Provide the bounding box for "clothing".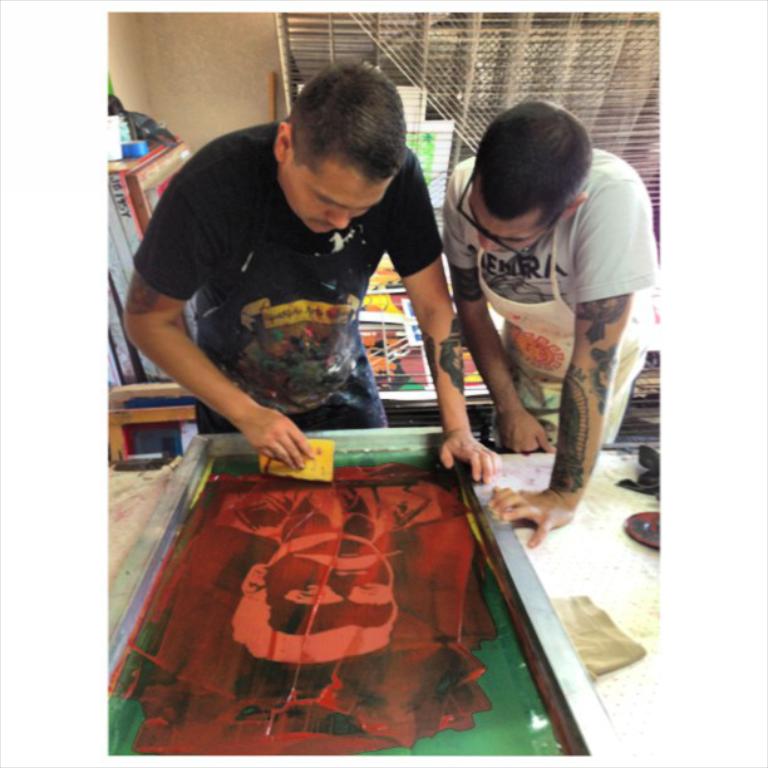
[left=442, top=146, right=655, bottom=443].
